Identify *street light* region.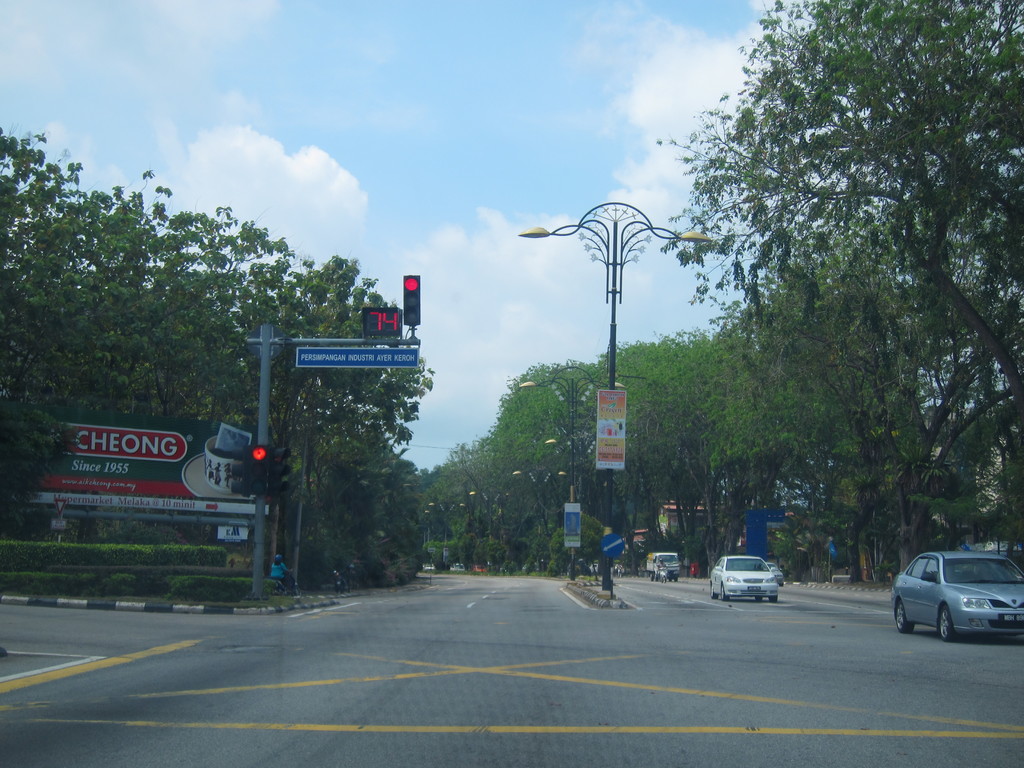
Region: (x1=428, y1=499, x2=459, y2=545).
